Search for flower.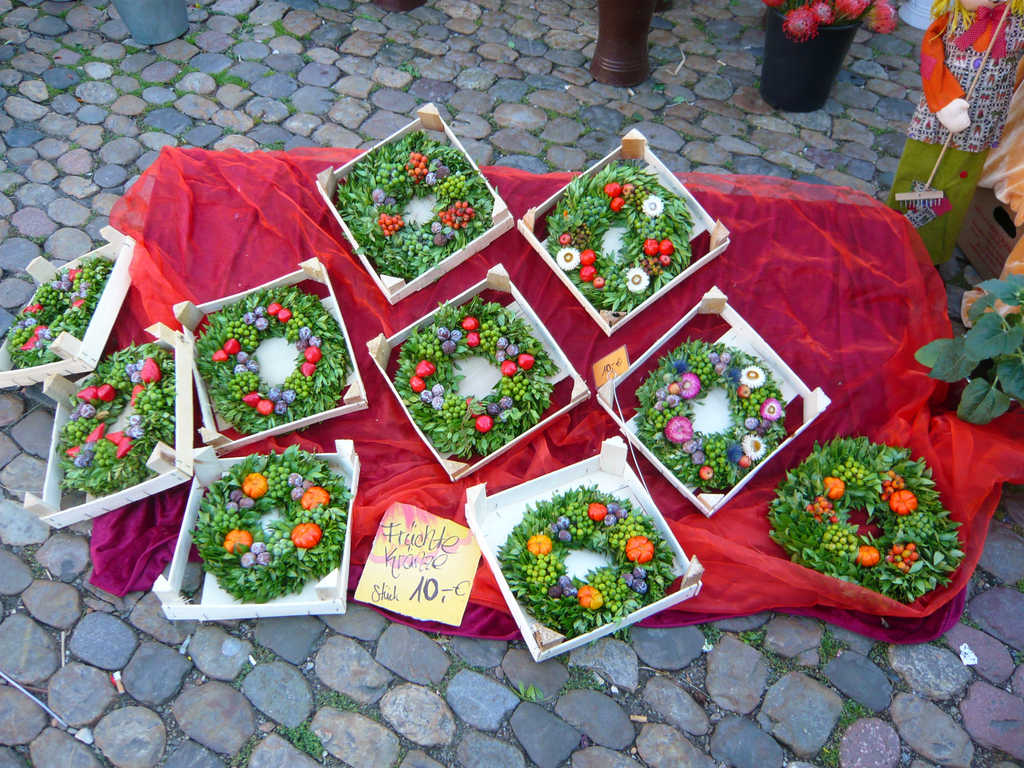
Found at 671/357/692/373.
